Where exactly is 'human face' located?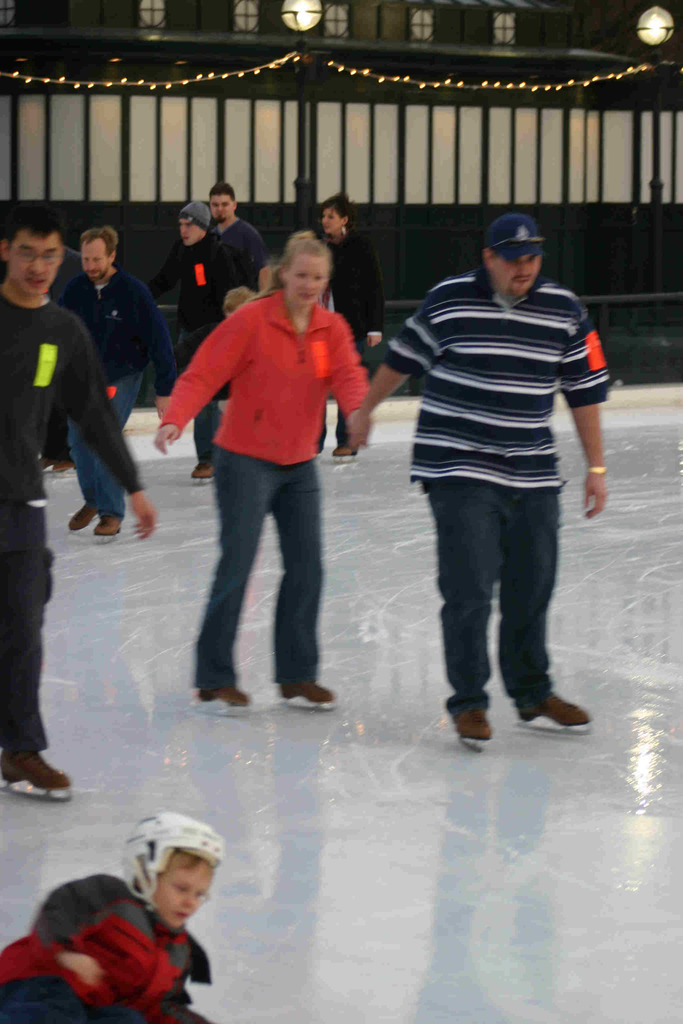
Its bounding box is {"x1": 10, "y1": 232, "x2": 57, "y2": 294}.
